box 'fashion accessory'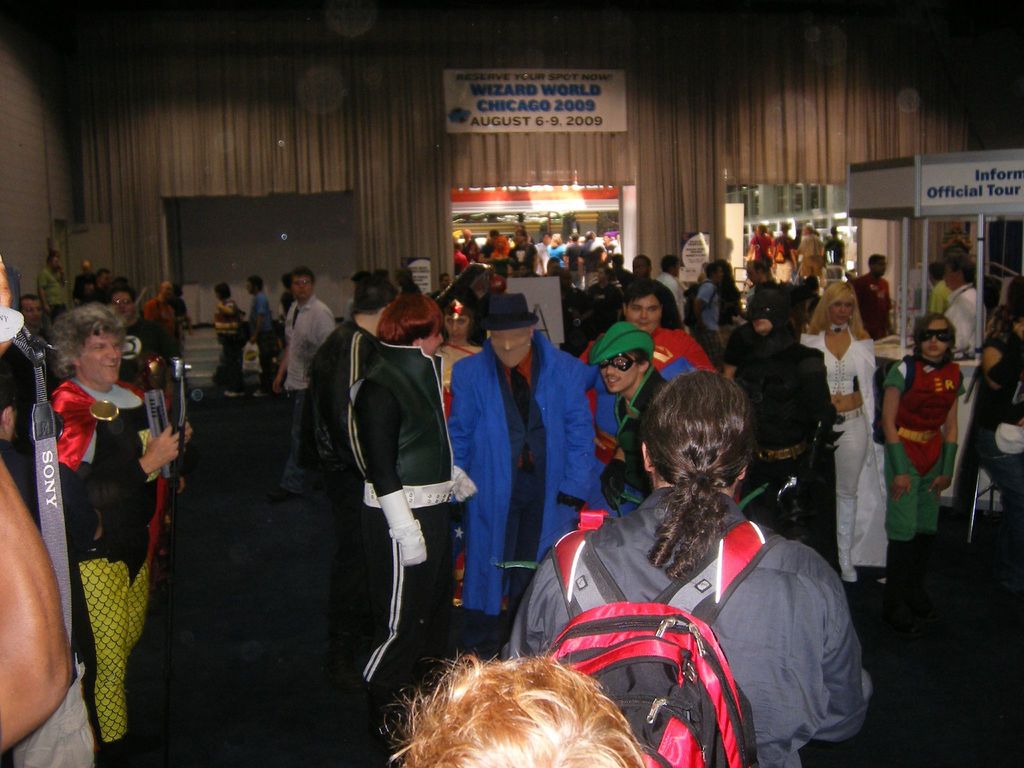
box=[361, 477, 451, 509]
